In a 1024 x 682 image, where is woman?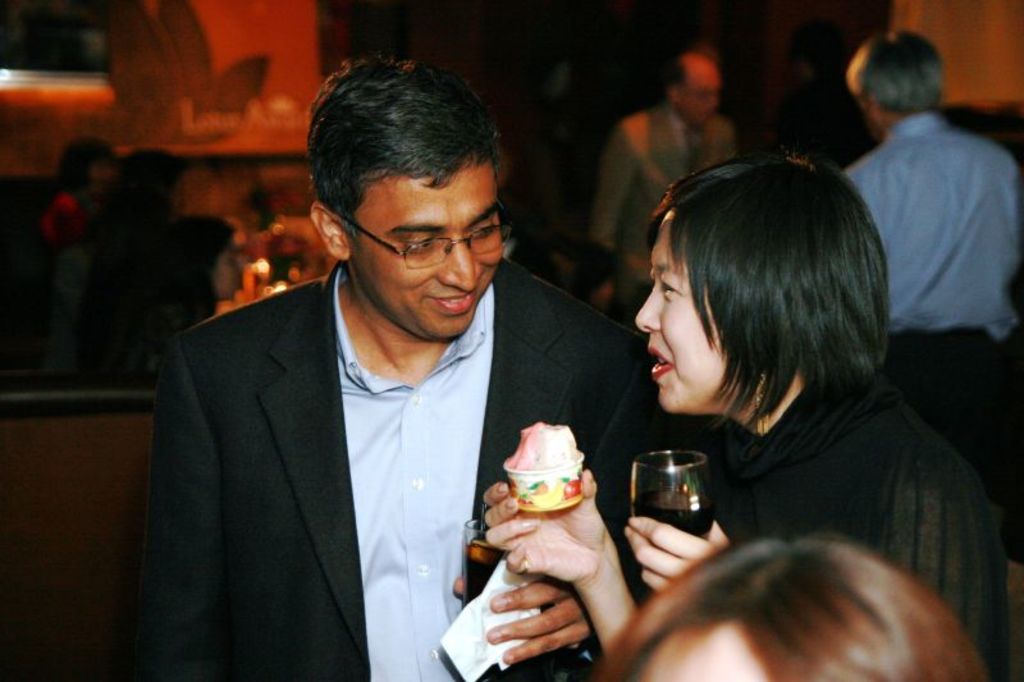
(600,539,982,681).
